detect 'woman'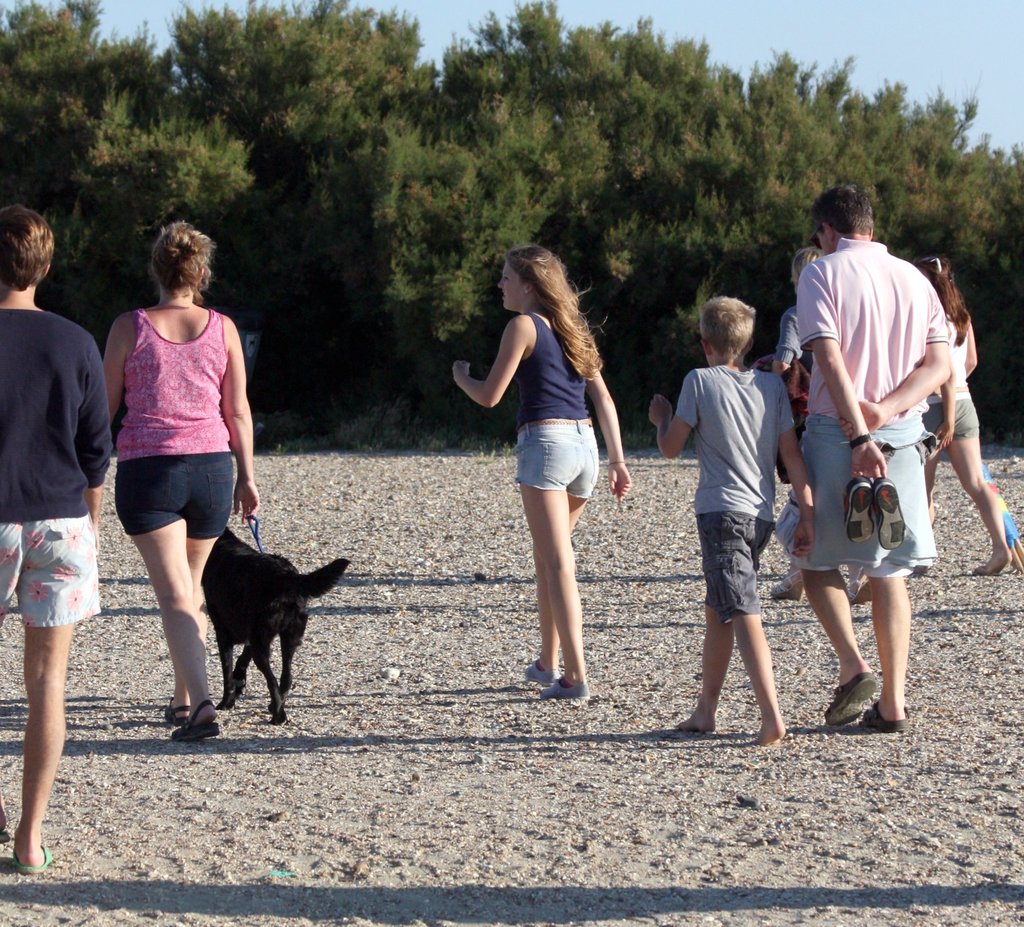
bbox=(451, 241, 632, 698)
